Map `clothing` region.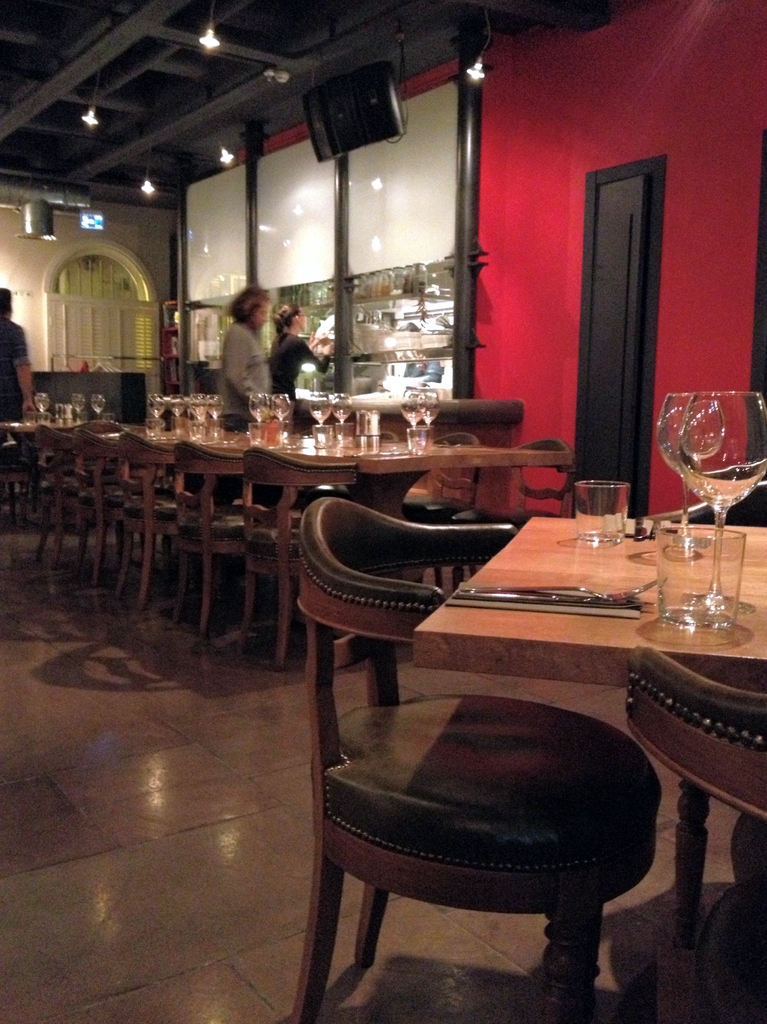
Mapped to bbox=(270, 328, 331, 397).
